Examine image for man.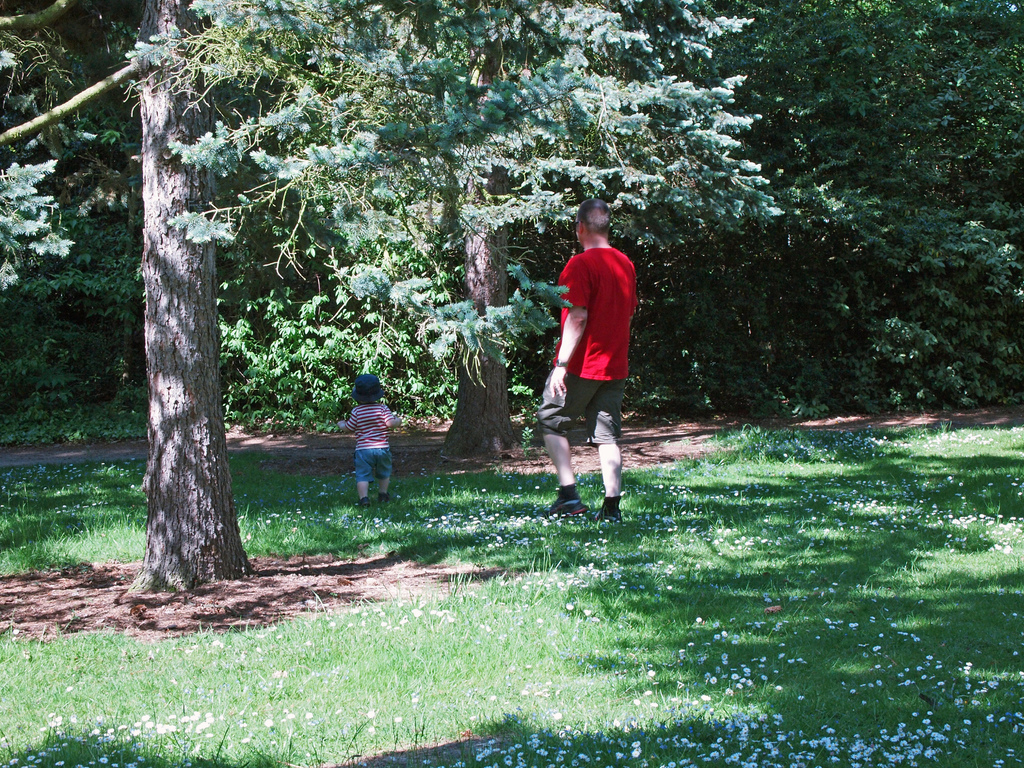
Examination result: <box>543,193,643,520</box>.
